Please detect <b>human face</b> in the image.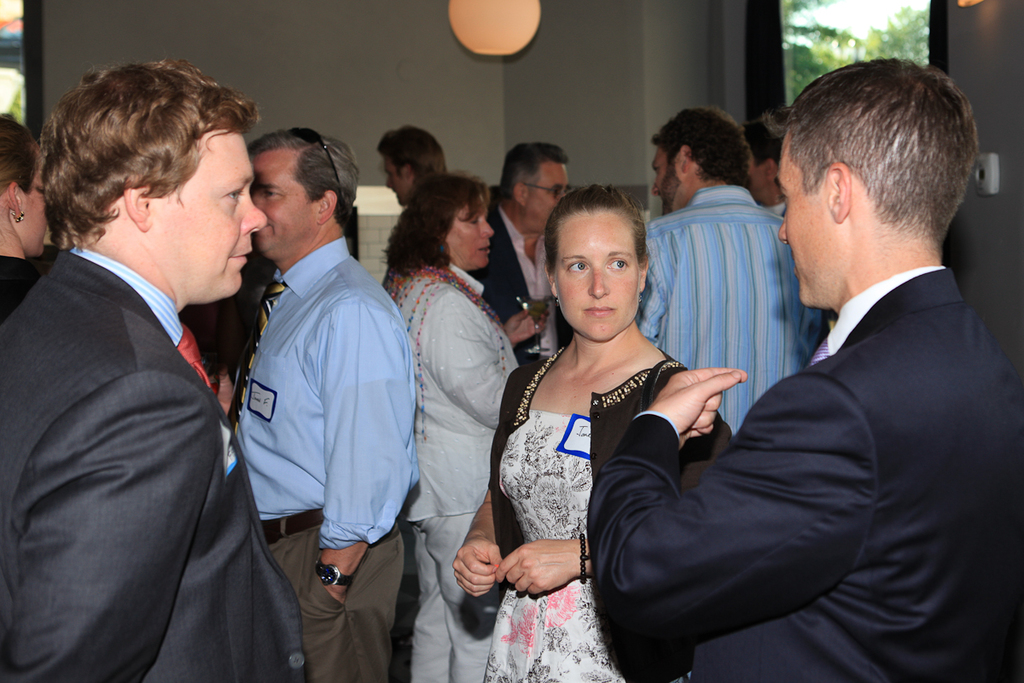
522,158,569,232.
